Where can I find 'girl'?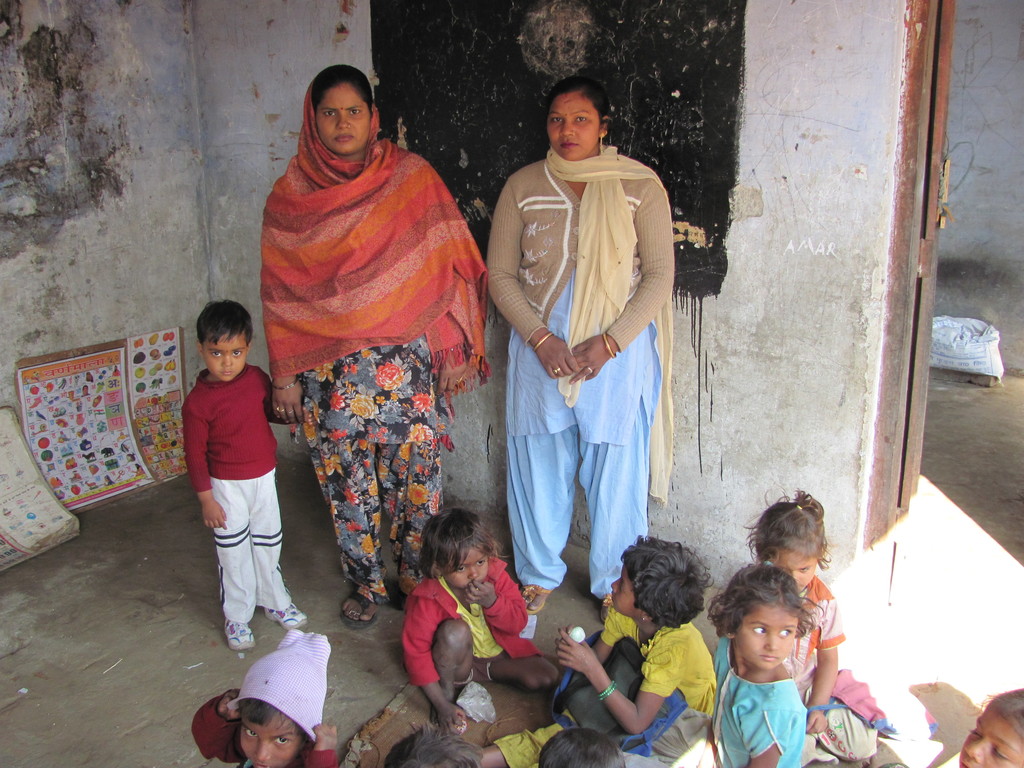
You can find it at BBox(956, 691, 1023, 767).
